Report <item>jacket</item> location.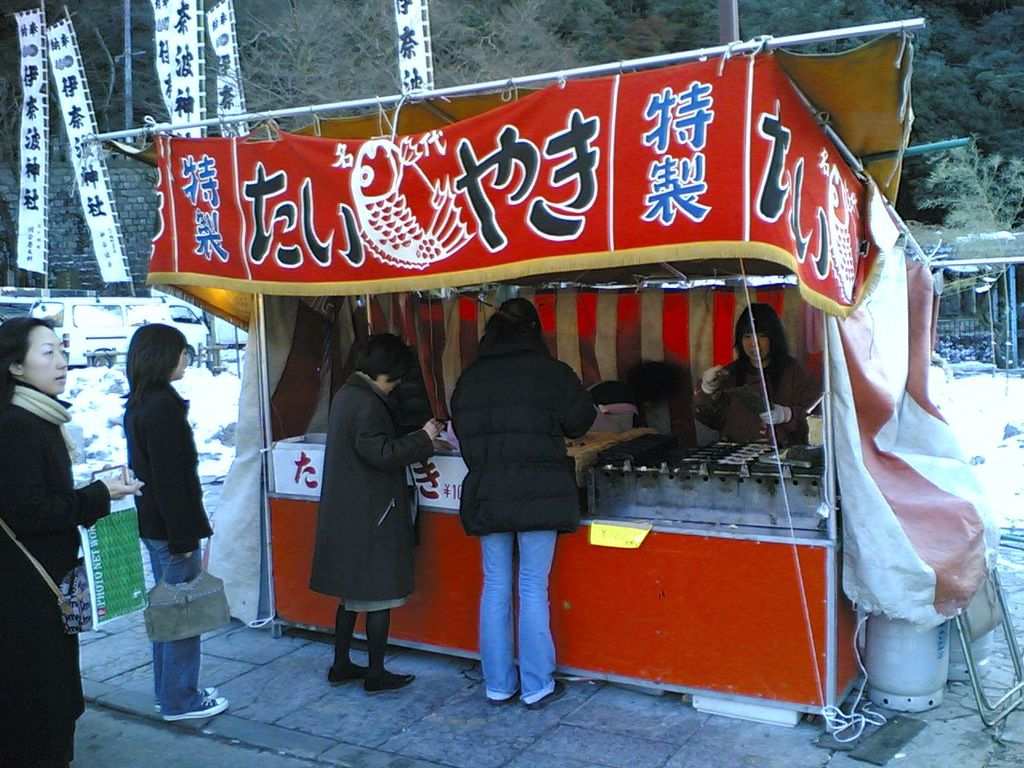
Report: left=123, top=373, right=216, bottom=560.
